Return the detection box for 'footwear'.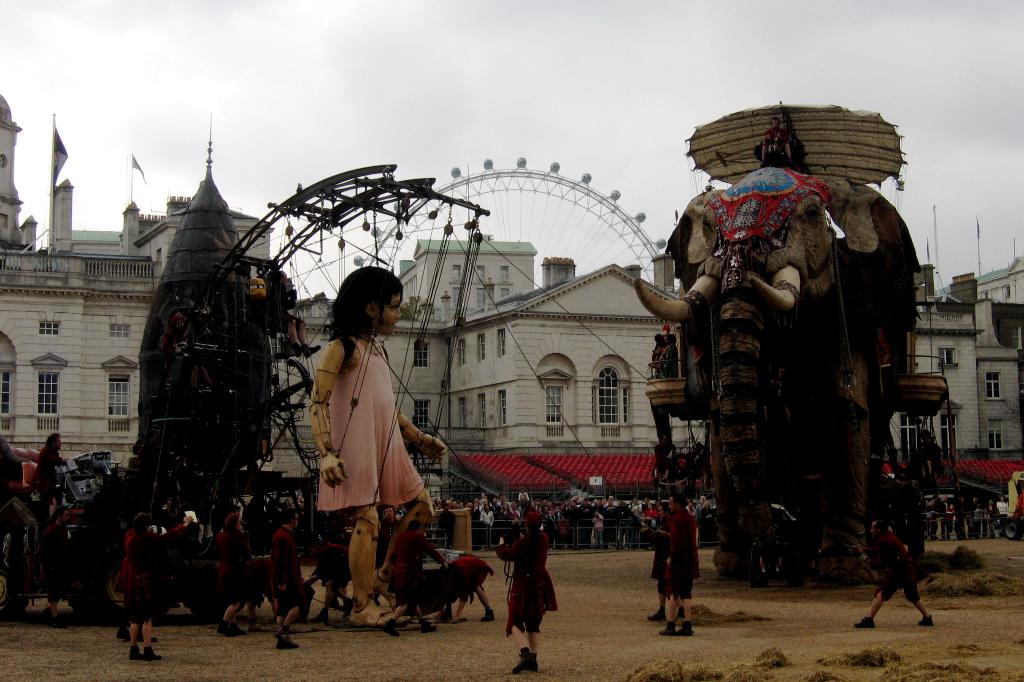
(659,621,675,636).
